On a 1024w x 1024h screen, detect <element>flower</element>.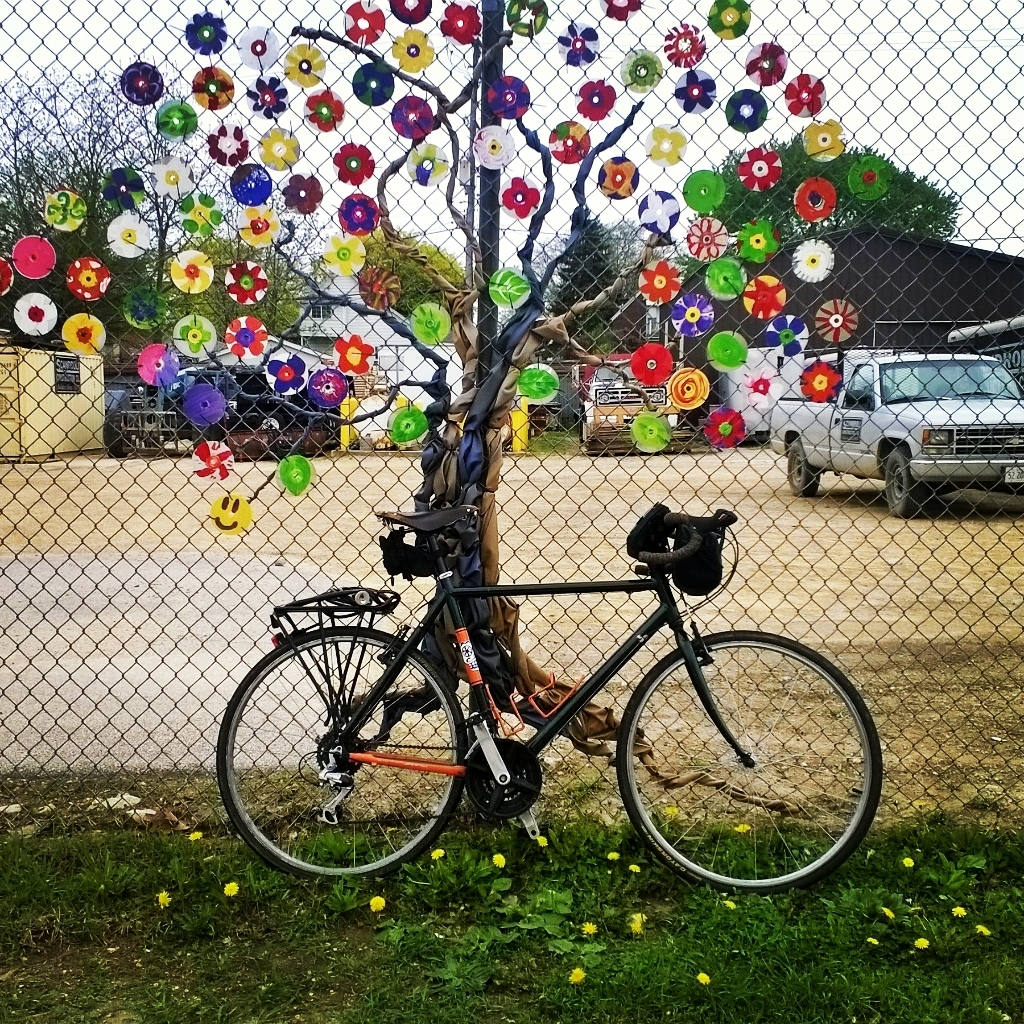
region(680, 216, 727, 257).
